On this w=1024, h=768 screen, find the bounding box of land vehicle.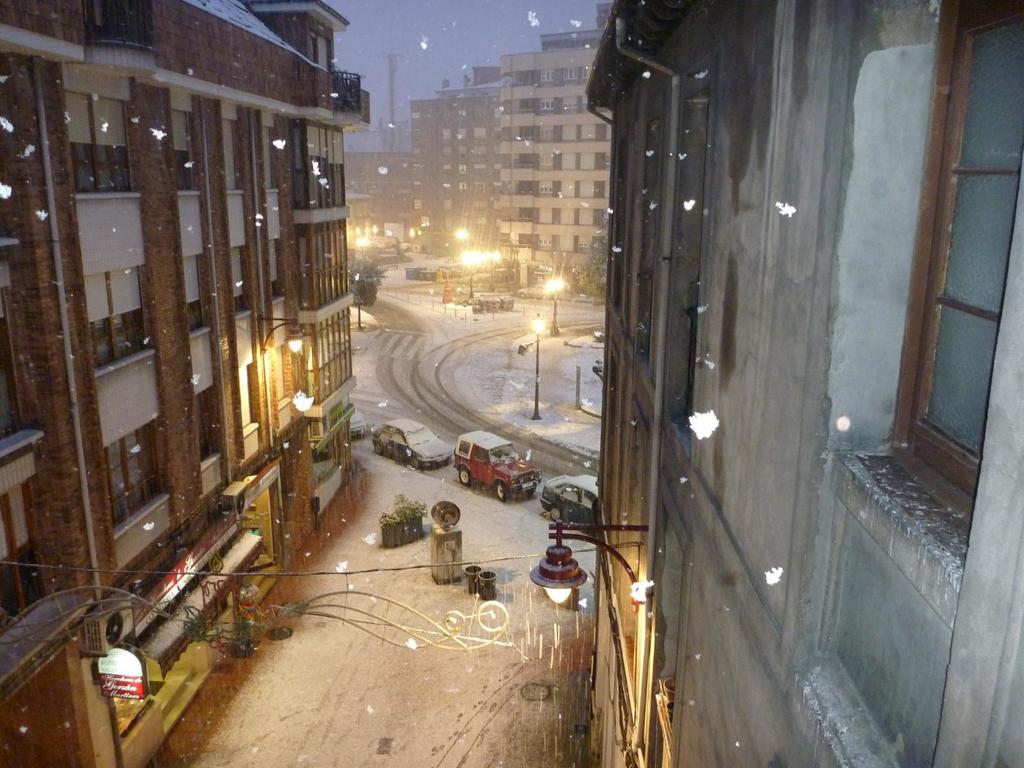
Bounding box: <bbox>541, 472, 598, 526</bbox>.
